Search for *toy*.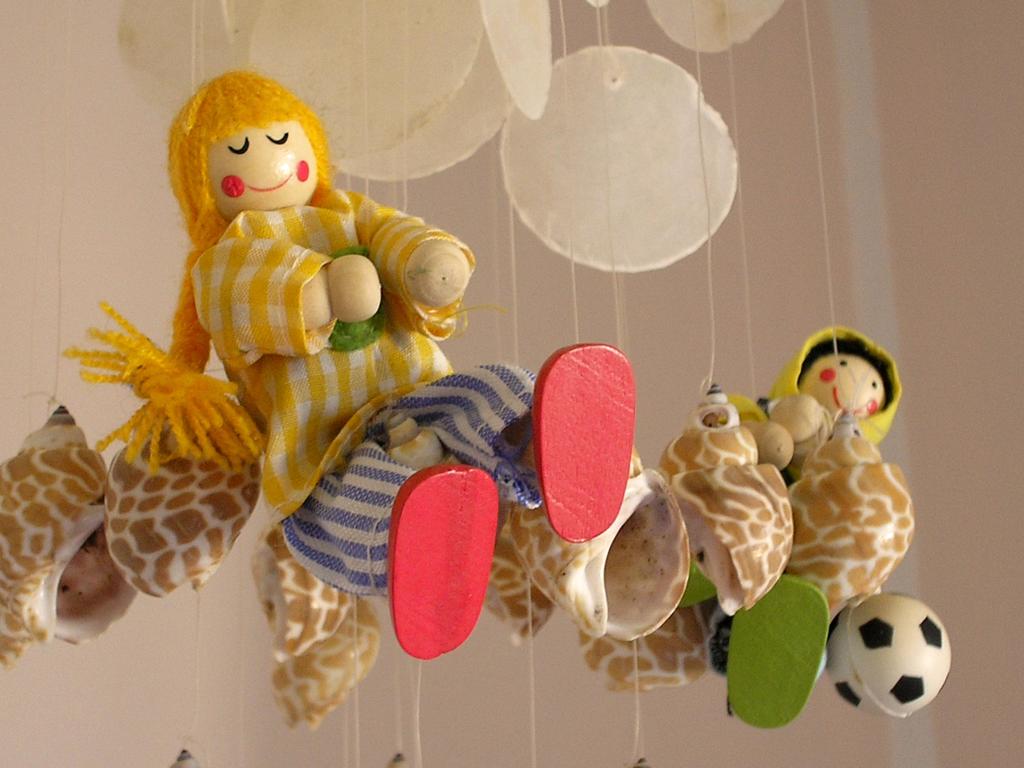
Found at 660, 321, 913, 730.
